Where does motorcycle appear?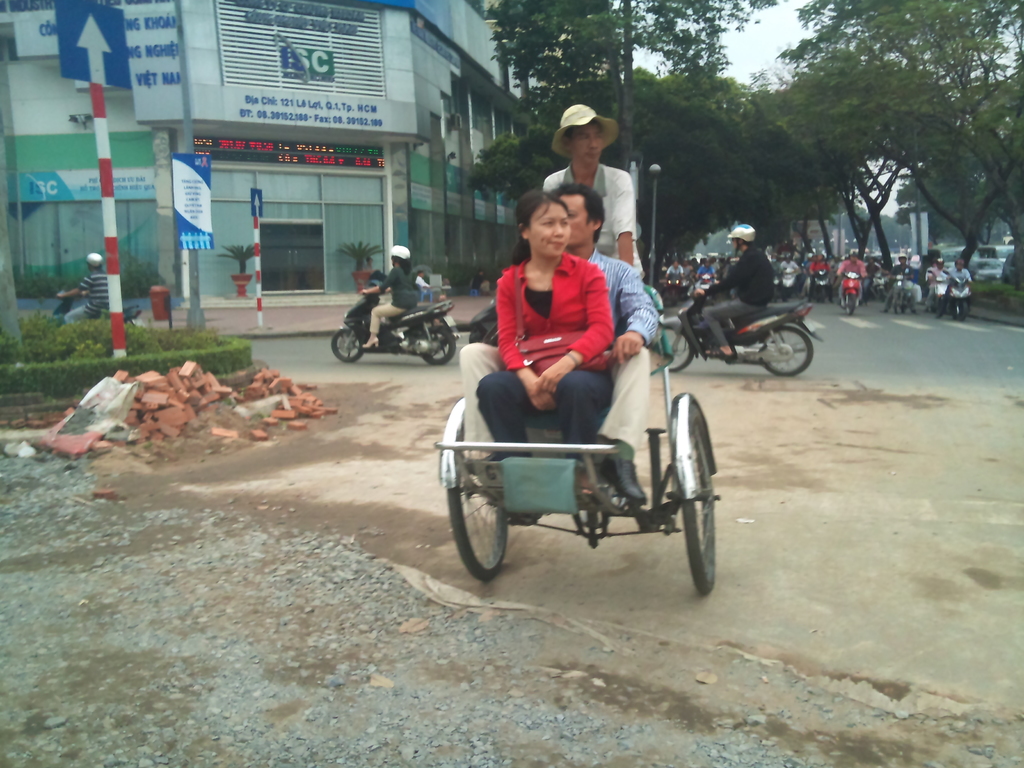
Appears at [x1=662, y1=268, x2=682, y2=294].
